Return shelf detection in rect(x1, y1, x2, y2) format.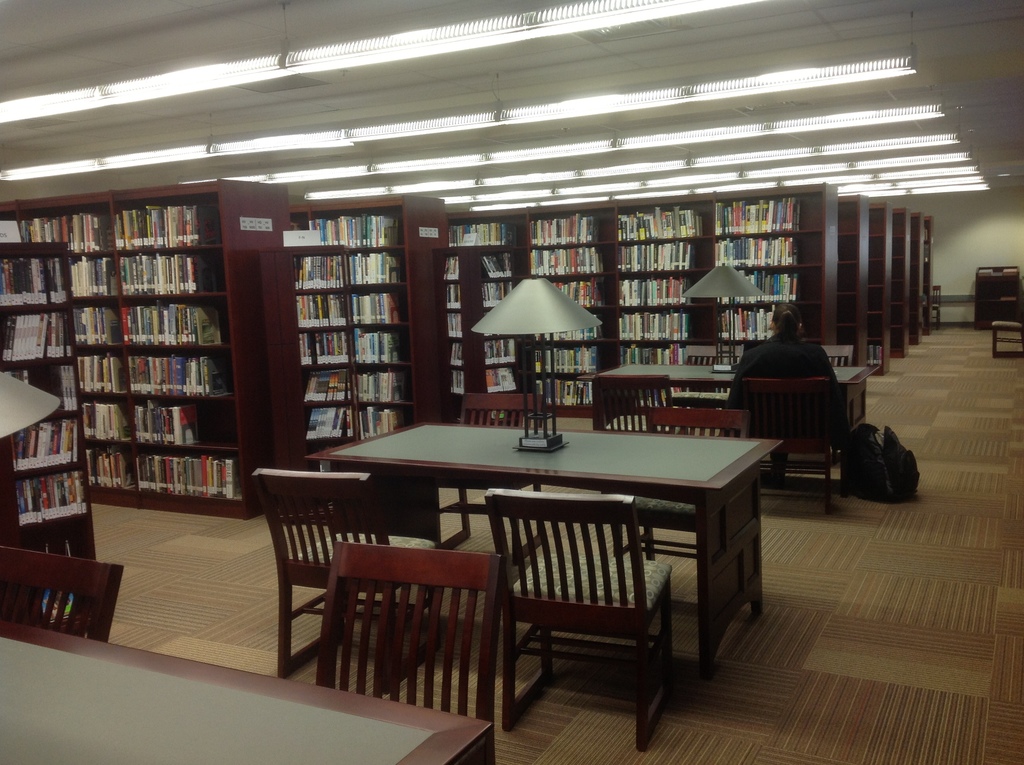
rect(120, 351, 244, 392).
